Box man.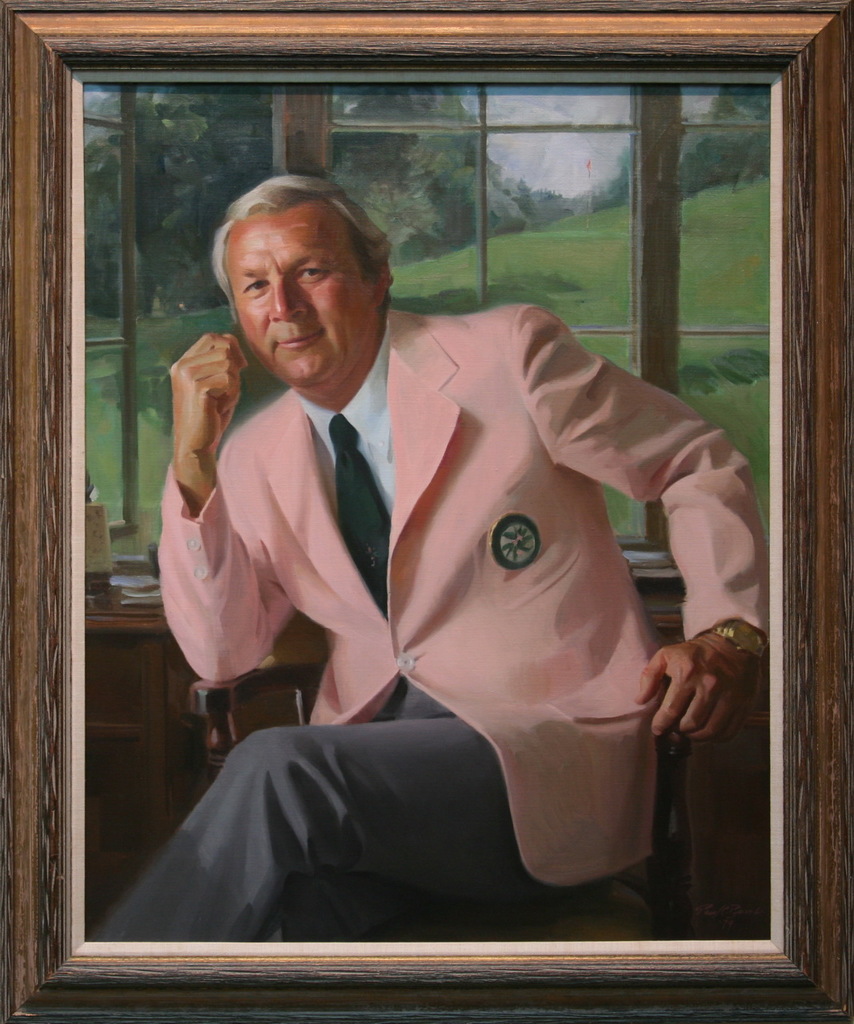
Rect(139, 191, 705, 881).
